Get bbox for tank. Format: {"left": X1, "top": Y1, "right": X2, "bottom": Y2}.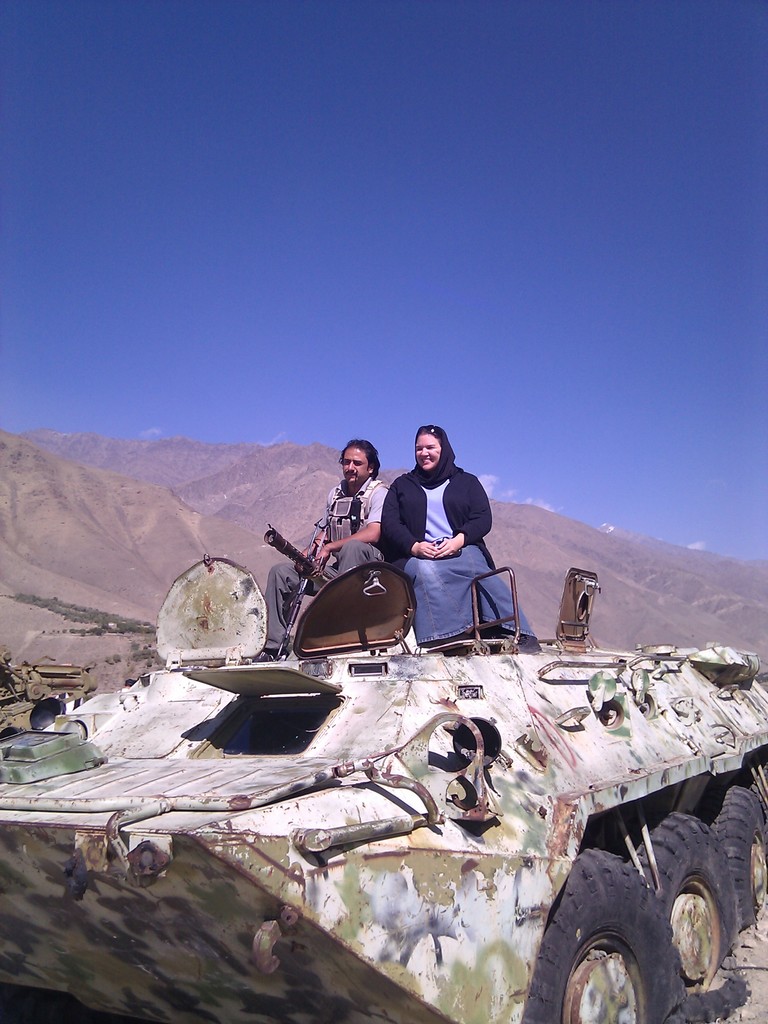
{"left": 0, "top": 552, "right": 767, "bottom": 1023}.
